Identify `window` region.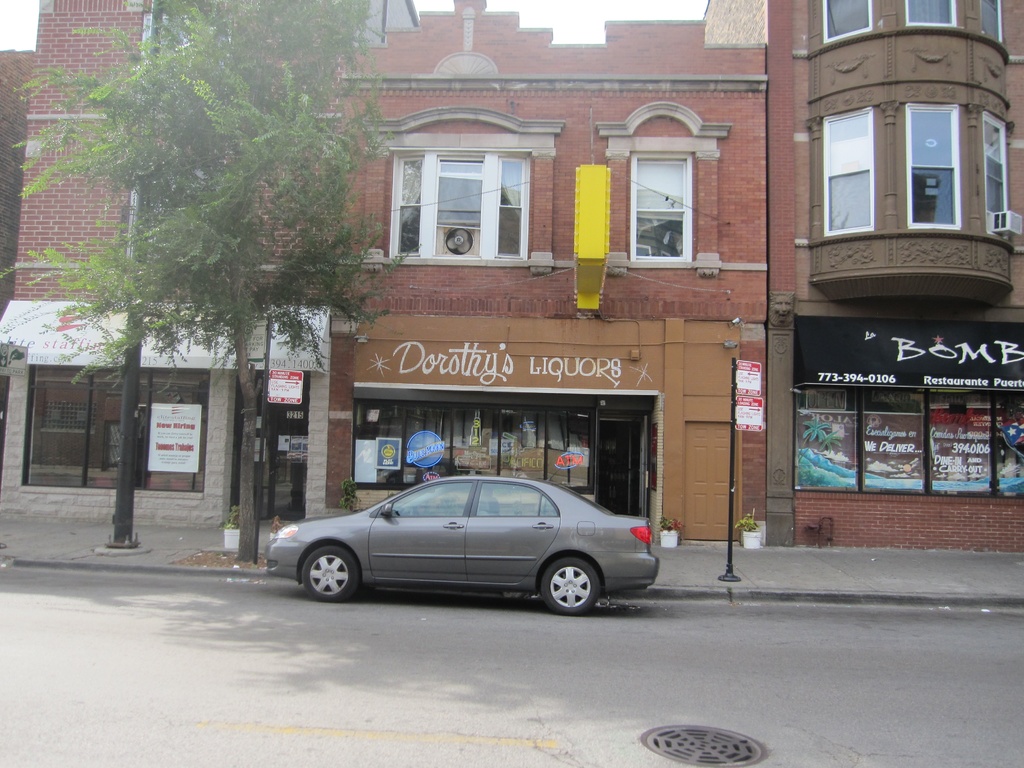
Region: 902/0/959/30.
